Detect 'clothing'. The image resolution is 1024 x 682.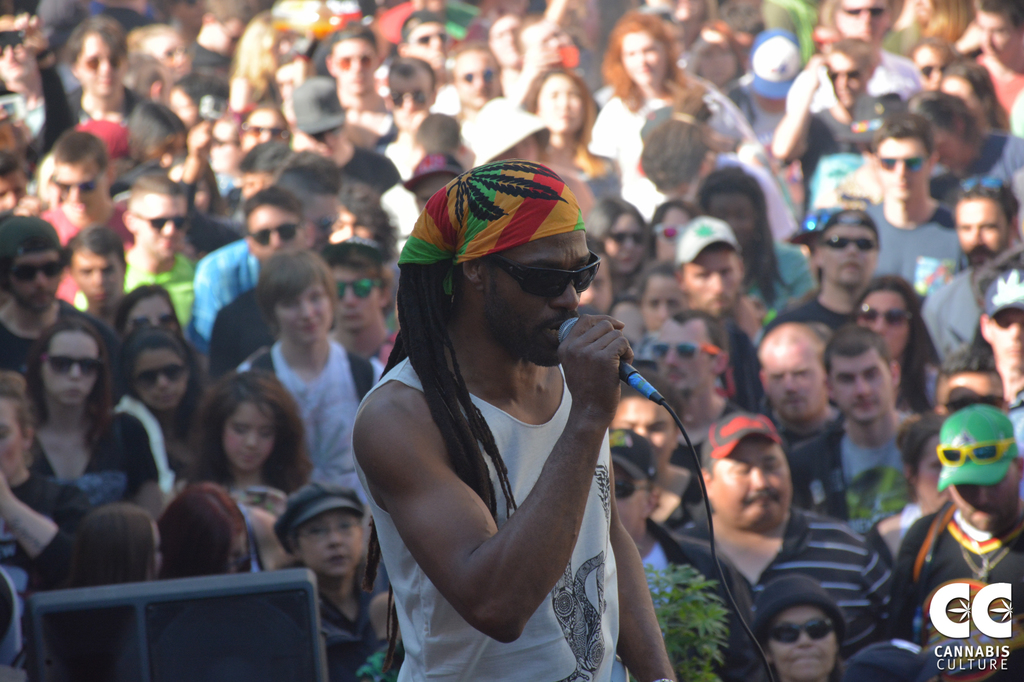
box(122, 392, 166, 513).
